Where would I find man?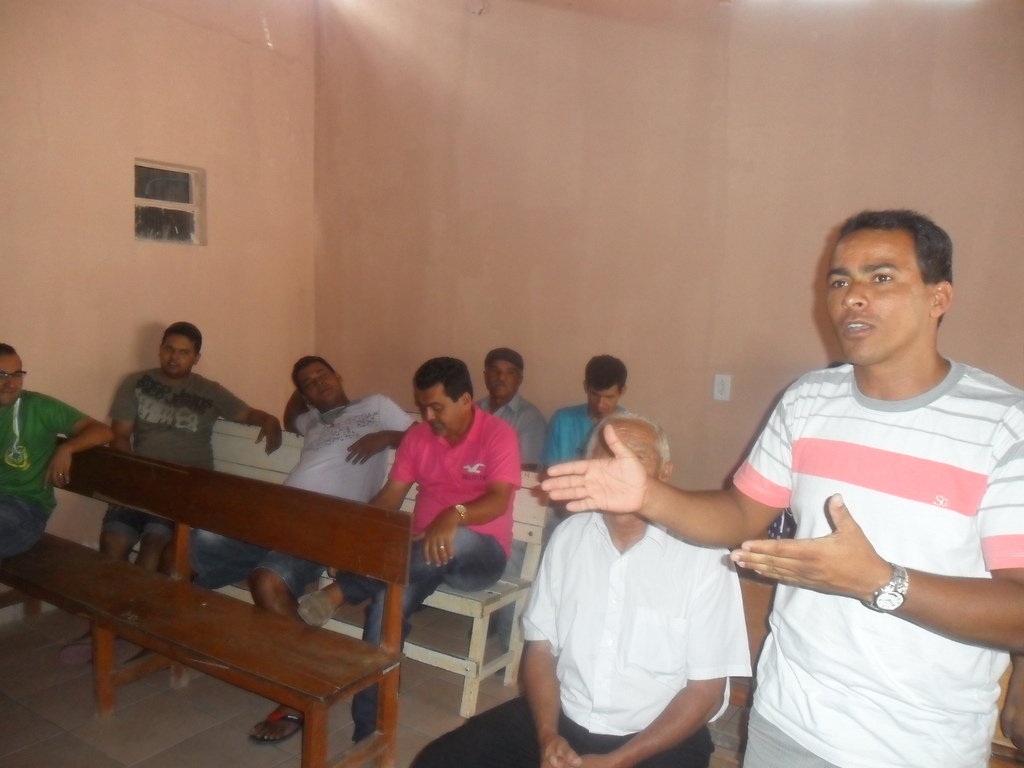
At bbox(472, 345, 554, 481).
